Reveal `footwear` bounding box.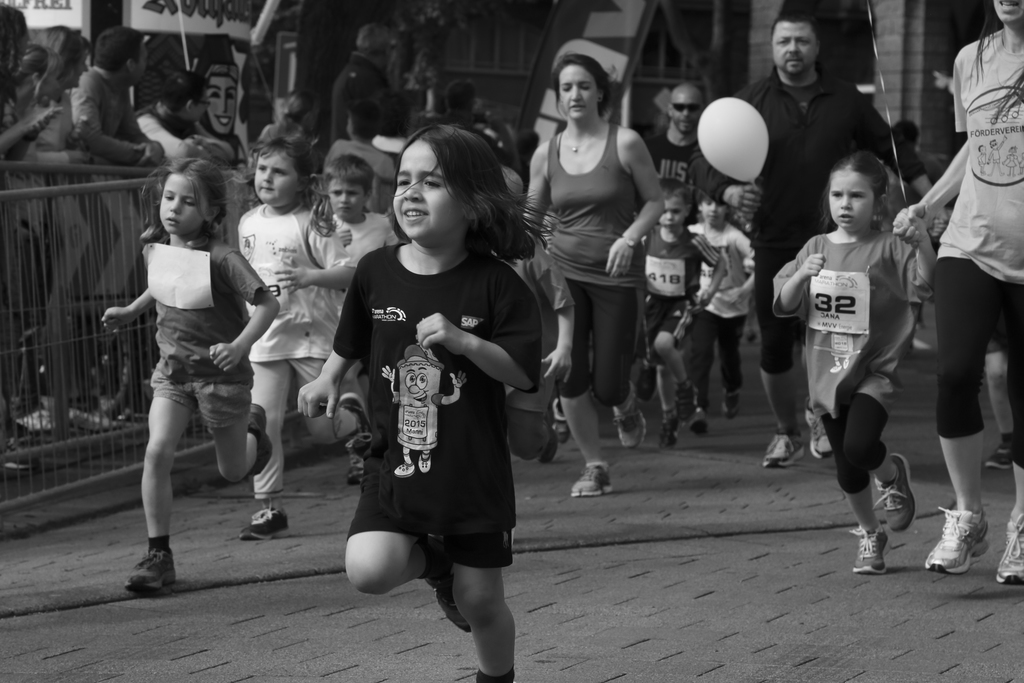
Revealed: <region>7, 399, 61, 432</region>.
